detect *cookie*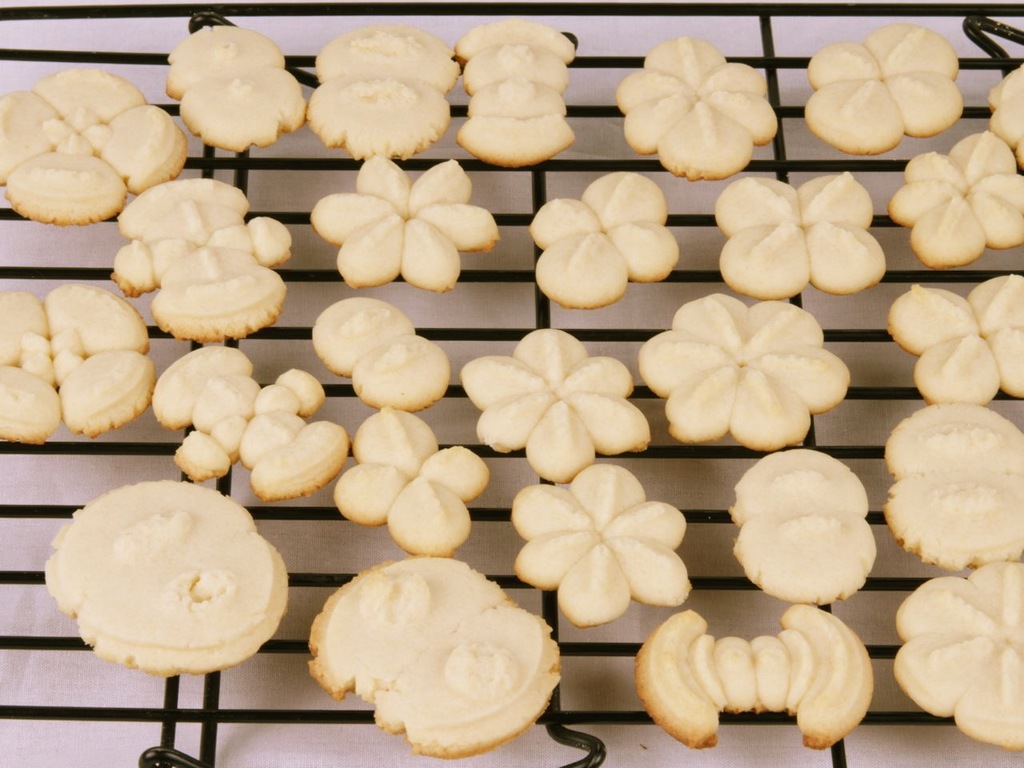
39,479,293,679
